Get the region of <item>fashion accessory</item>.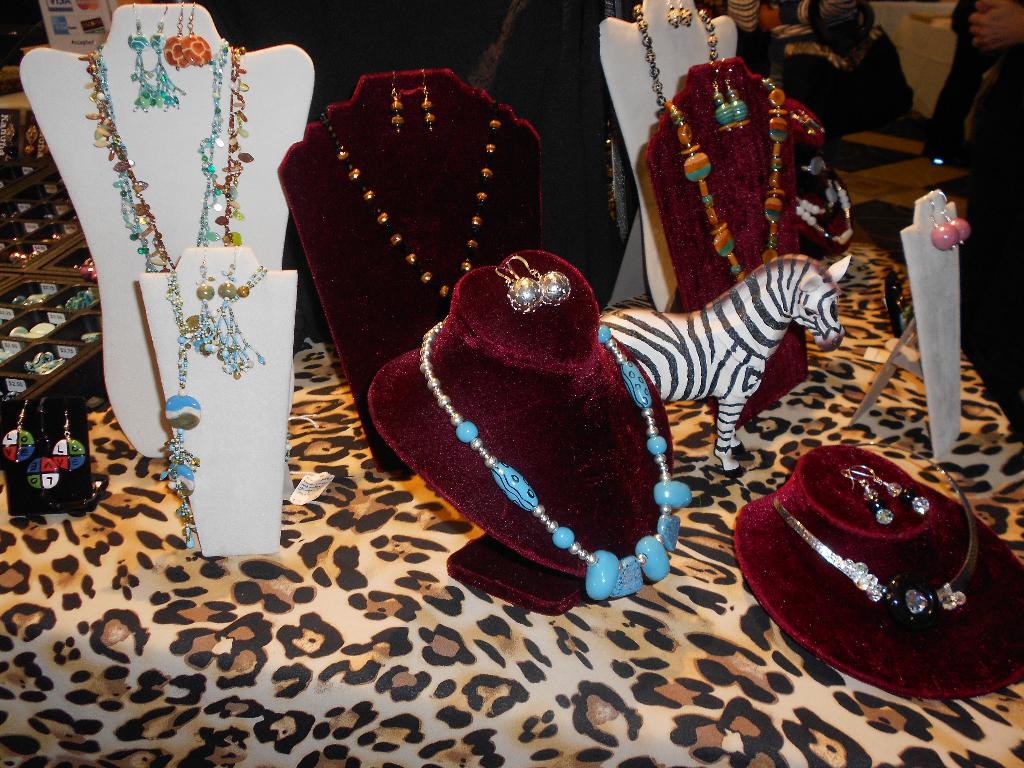
(25,420,62,492).
